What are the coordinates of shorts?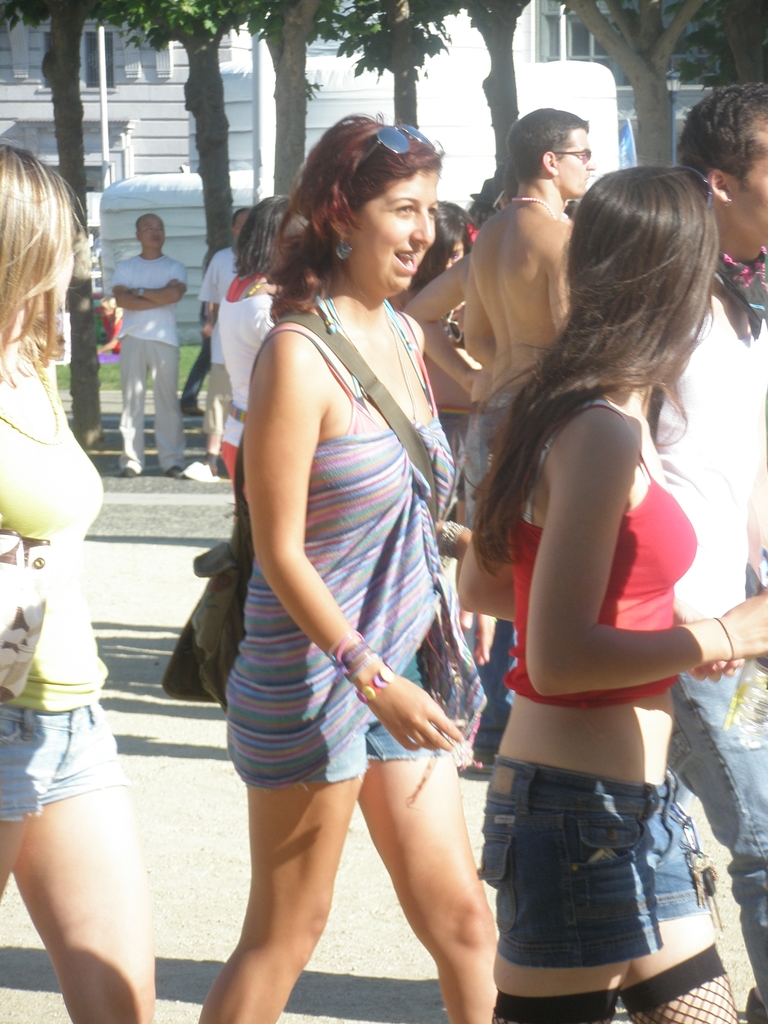
200,364,242,431.
